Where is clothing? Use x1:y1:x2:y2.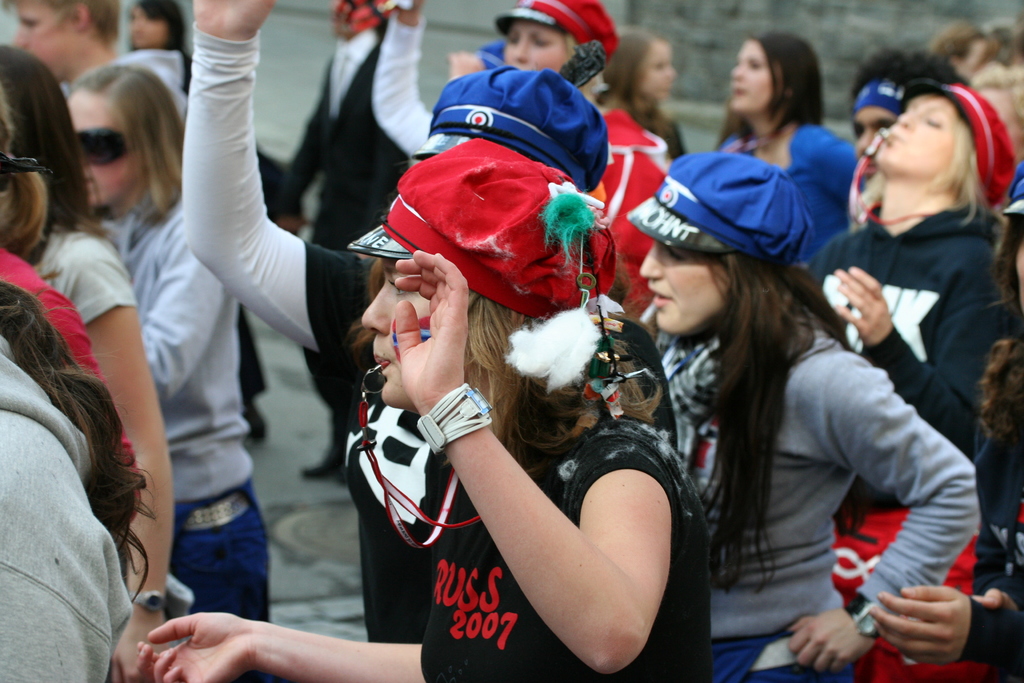
833:511:981:682.
